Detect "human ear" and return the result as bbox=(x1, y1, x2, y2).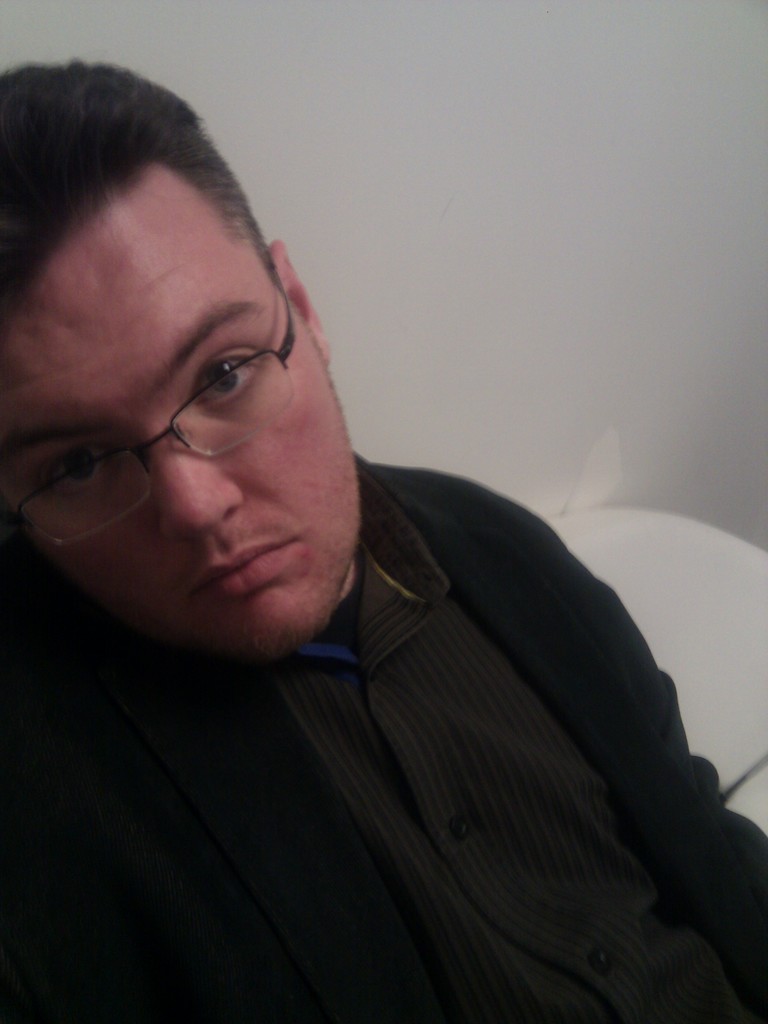
bbox=(266, 235, 334, 368).
